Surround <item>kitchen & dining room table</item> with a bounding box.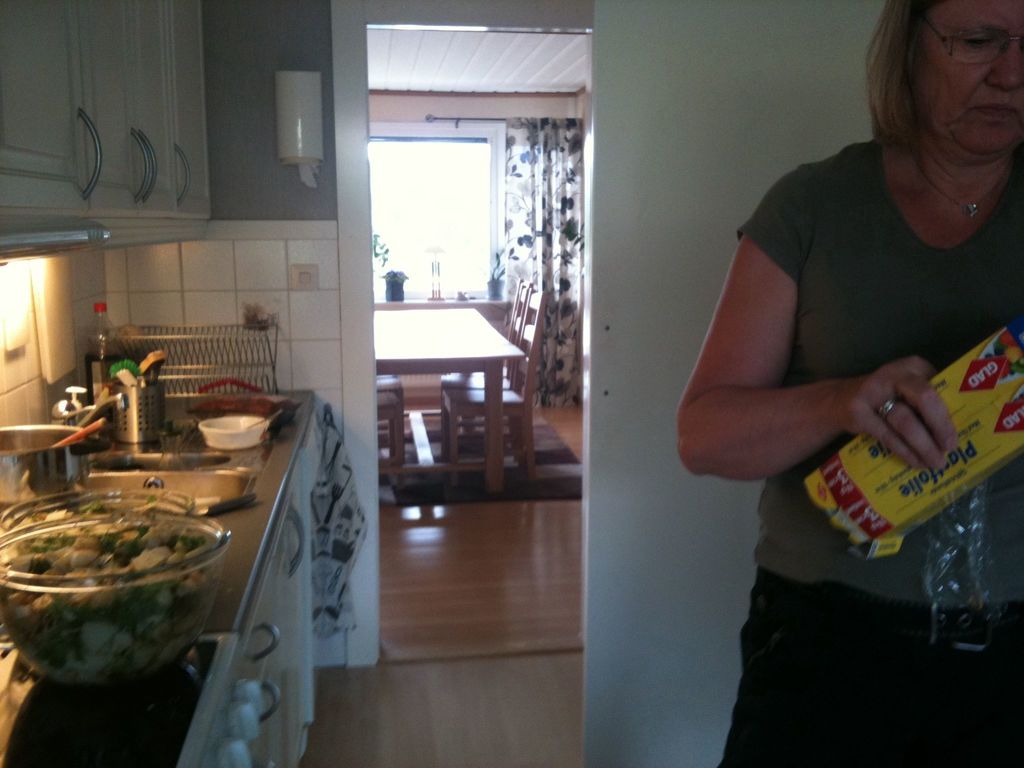
x1=329, y1=282, x2=558, y2=425.
